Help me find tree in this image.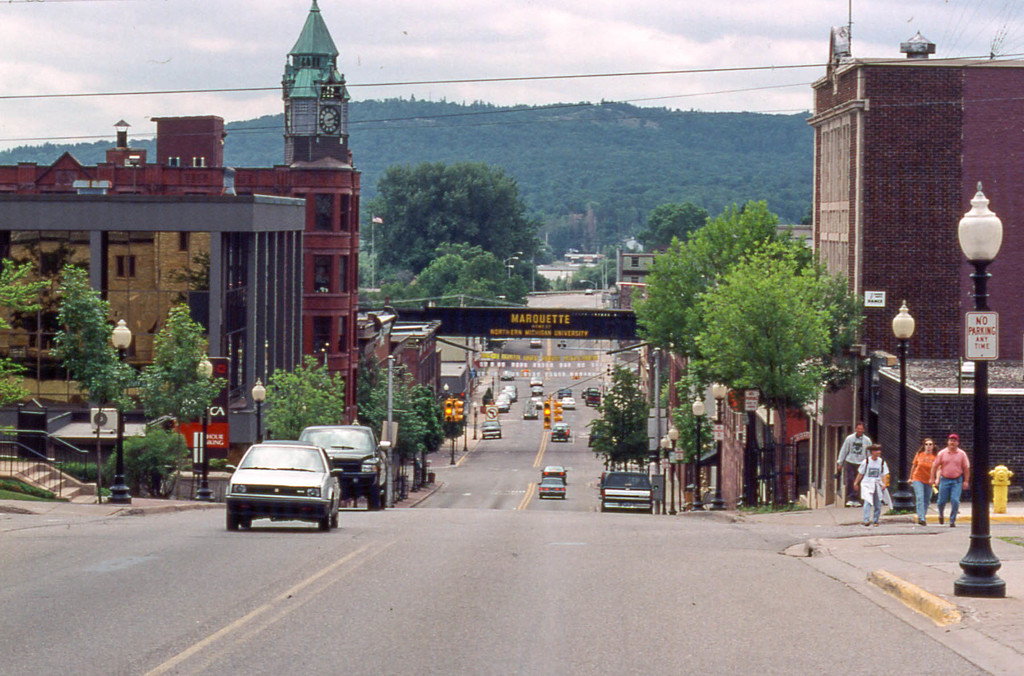
Found it: 678 252 855 402.
